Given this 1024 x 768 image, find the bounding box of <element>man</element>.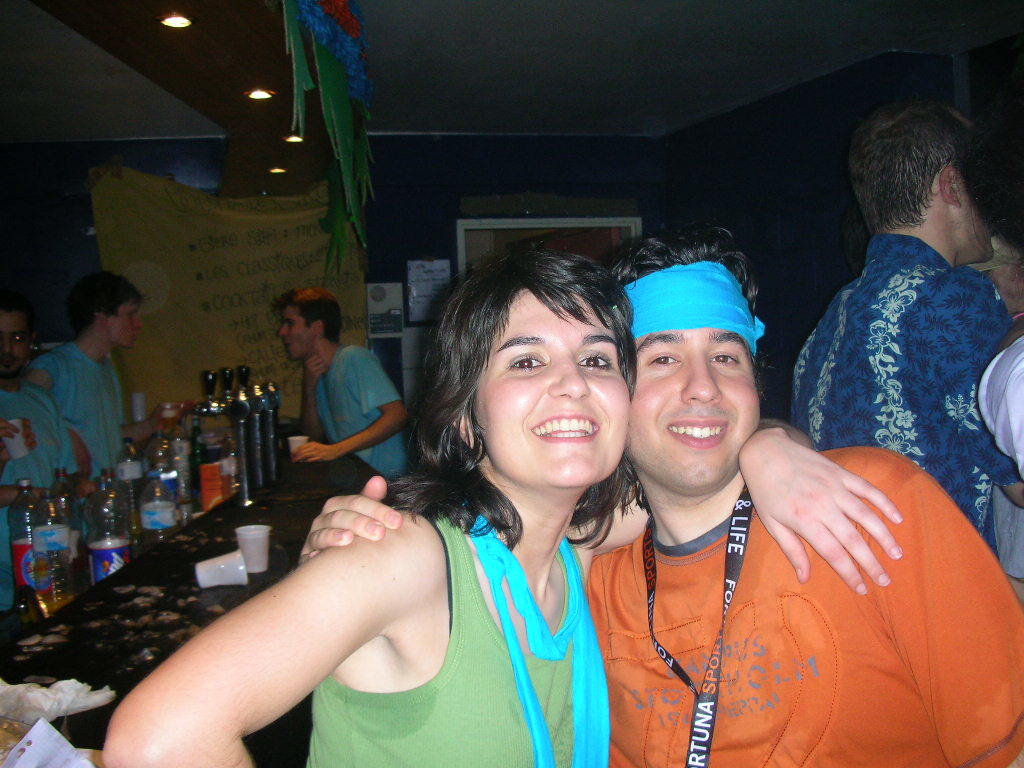
<bbox>289, 288, 417, 476</bbox>.
